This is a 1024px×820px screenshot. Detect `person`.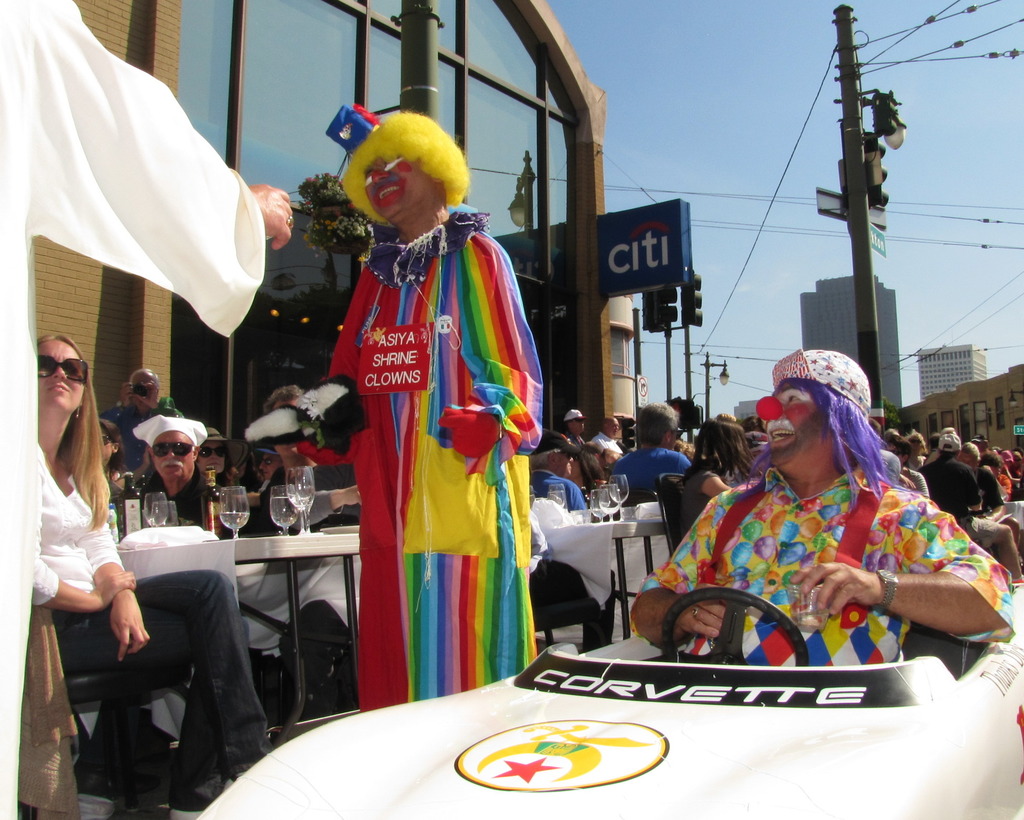
<bbox>239, 113, 548, 703</bbox>.
